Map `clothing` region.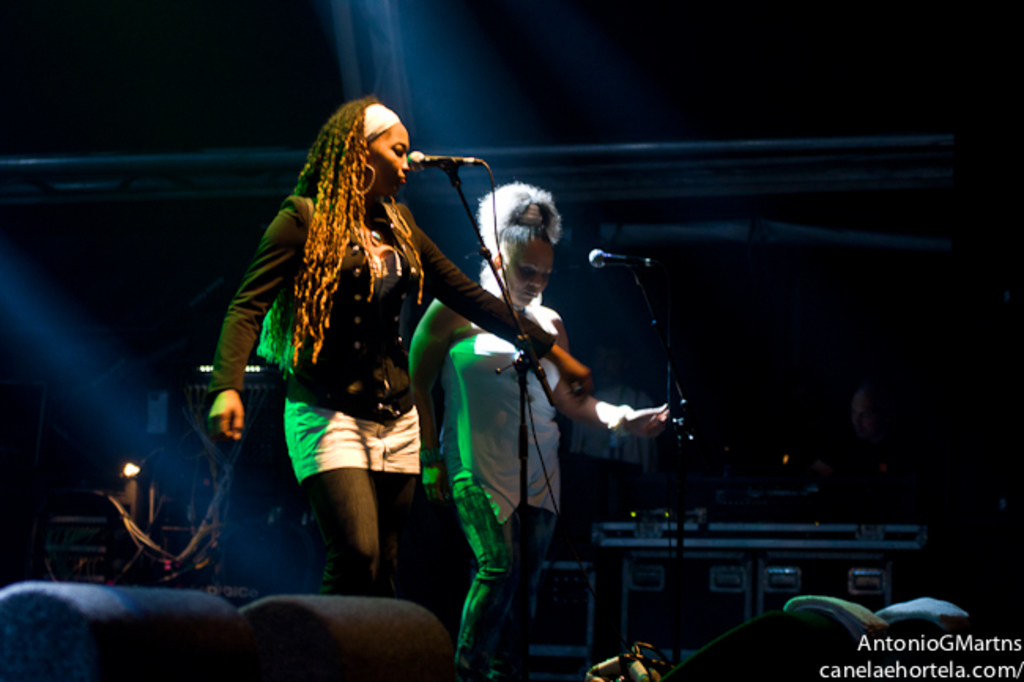
Mapped to region(208, 186, 558, 488).
